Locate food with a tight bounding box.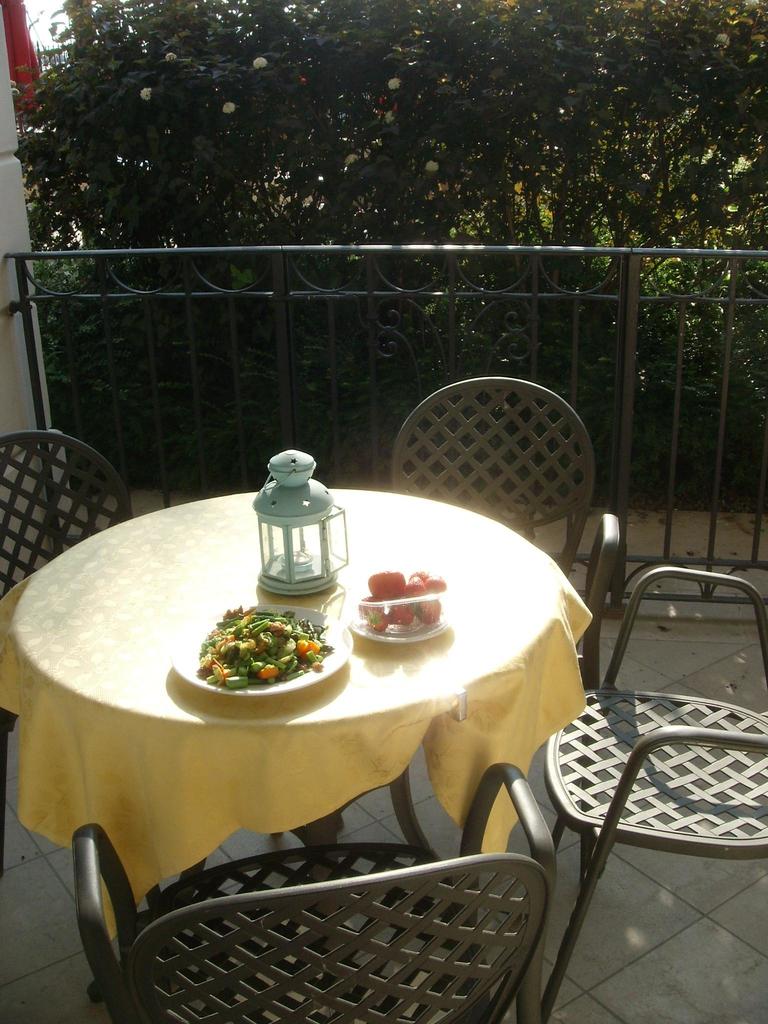
box(188, 615, 321, 690).
